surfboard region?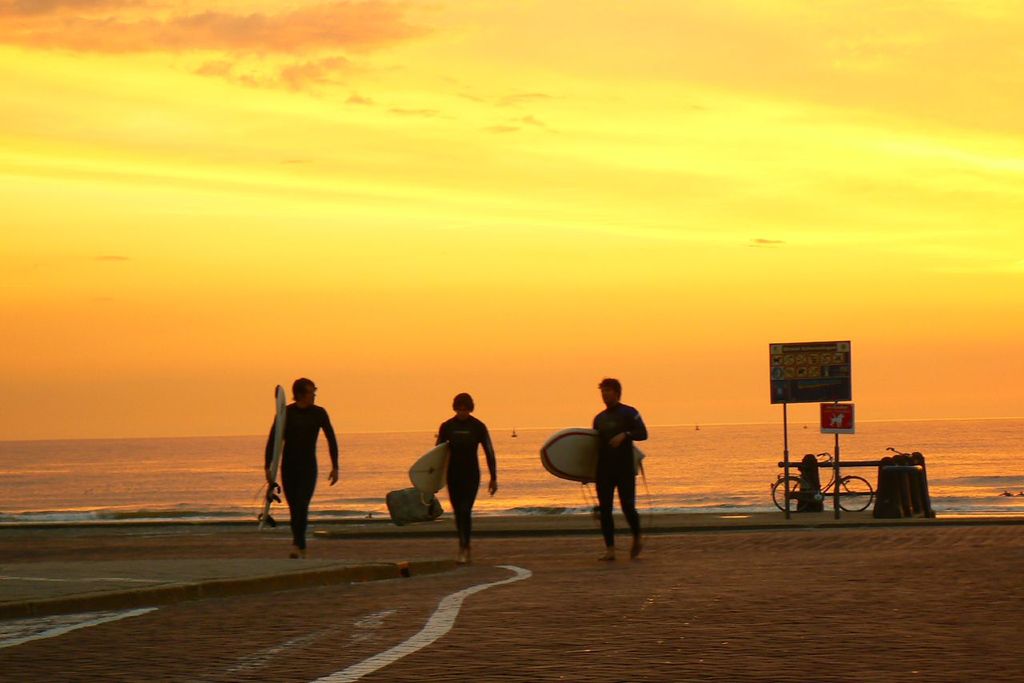
pyautogui.locateOnScreen(542, 429, 646, 481)
